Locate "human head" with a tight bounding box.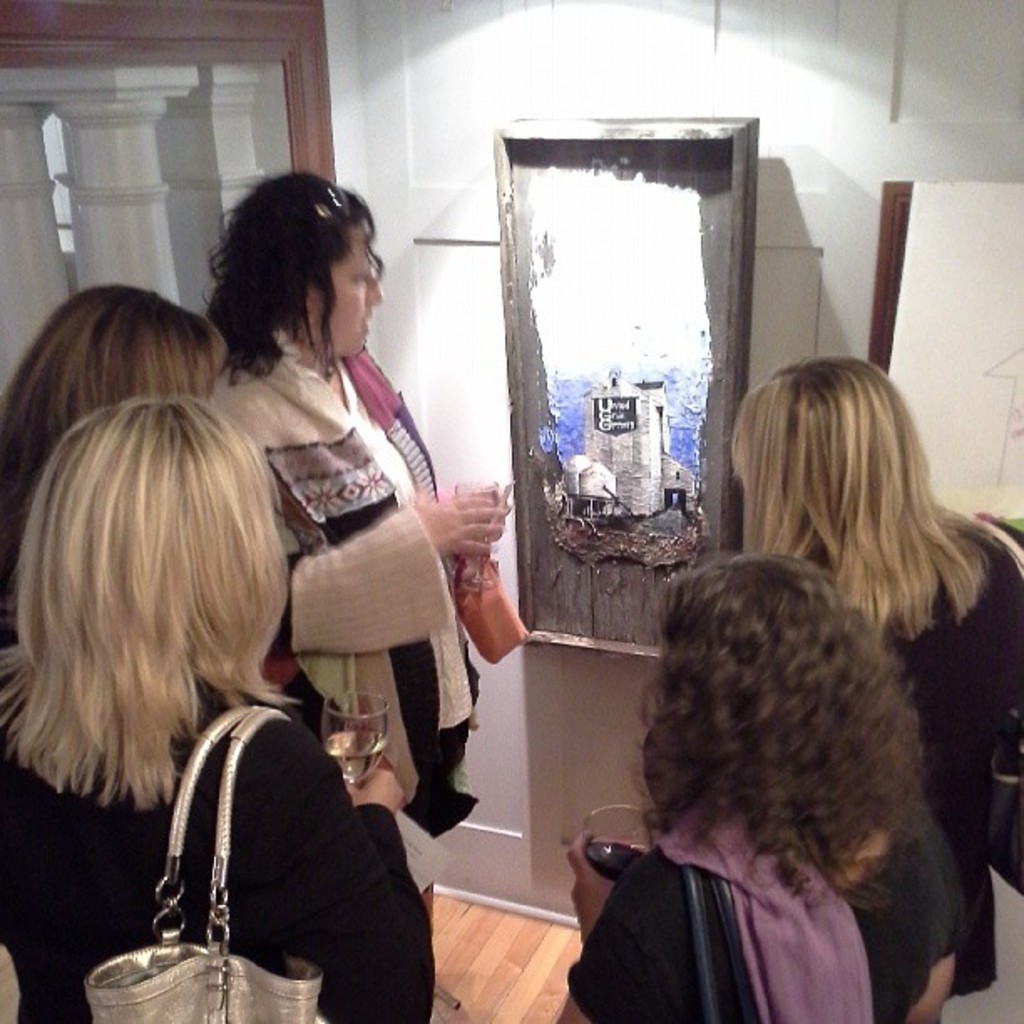
[left=646, top=550, right=872, bottom=808].
